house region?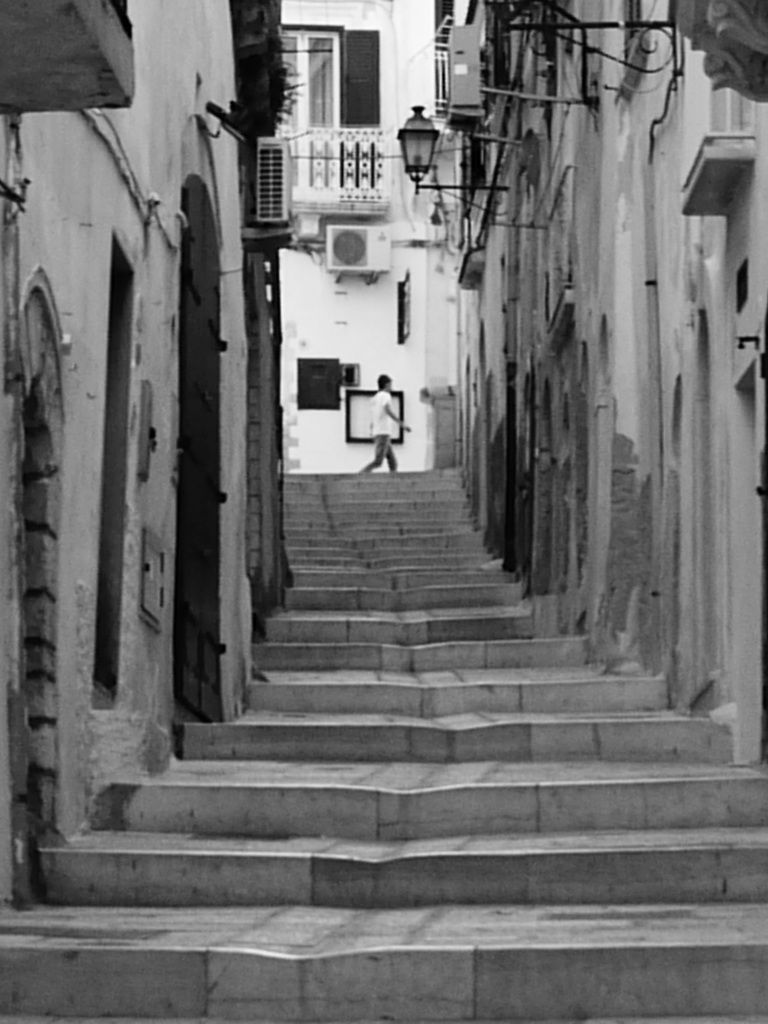
crop(0, 0, 767, 1023)
